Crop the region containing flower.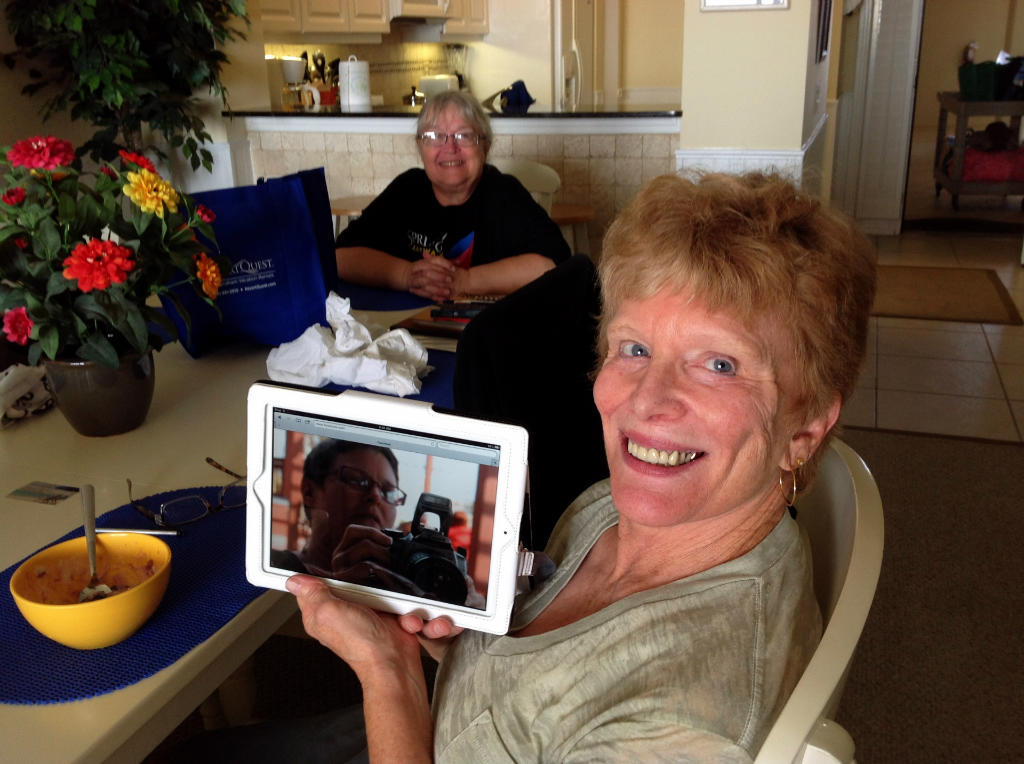
Crop region: [left=193, top=204, right=217, bottom=227].
